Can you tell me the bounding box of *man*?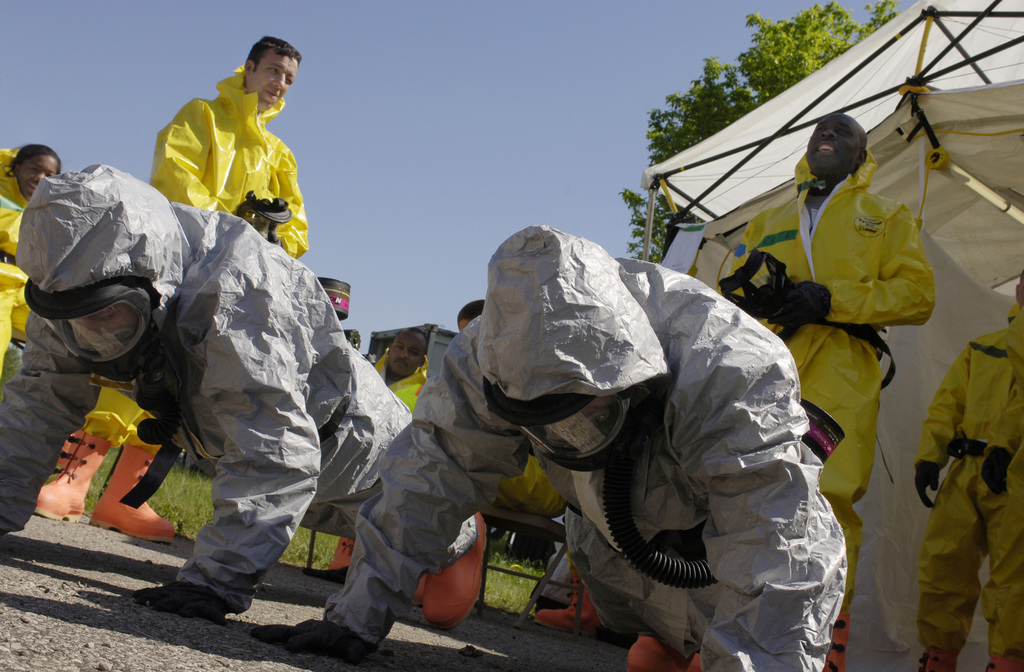
[715, 106, 941, 671].
